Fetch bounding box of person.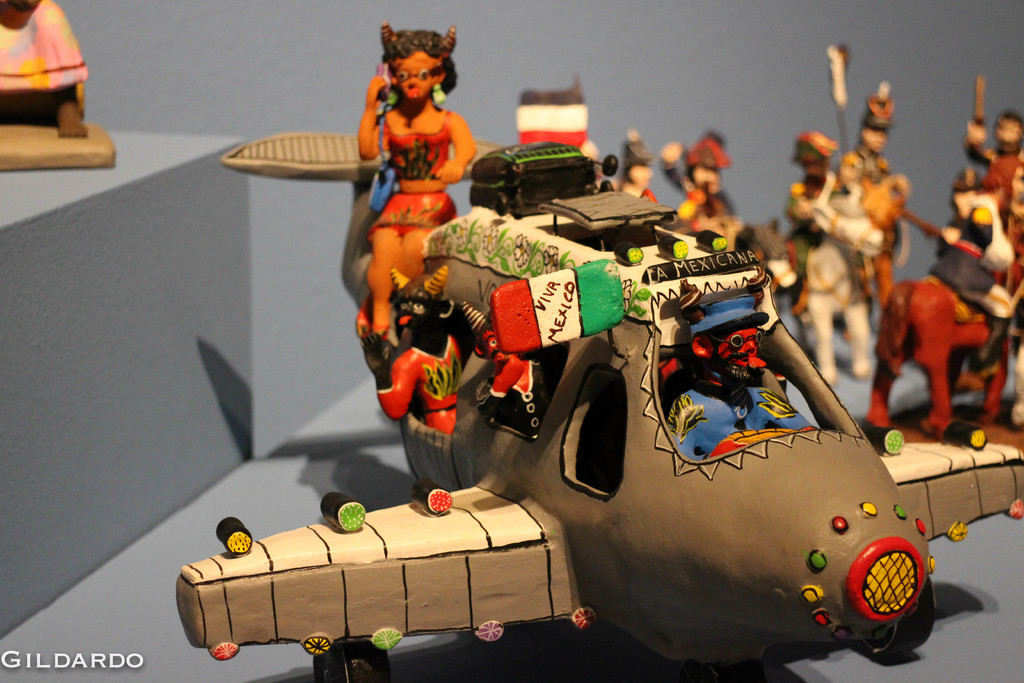
Bbox: locate(965, 104, 1023, 191).
